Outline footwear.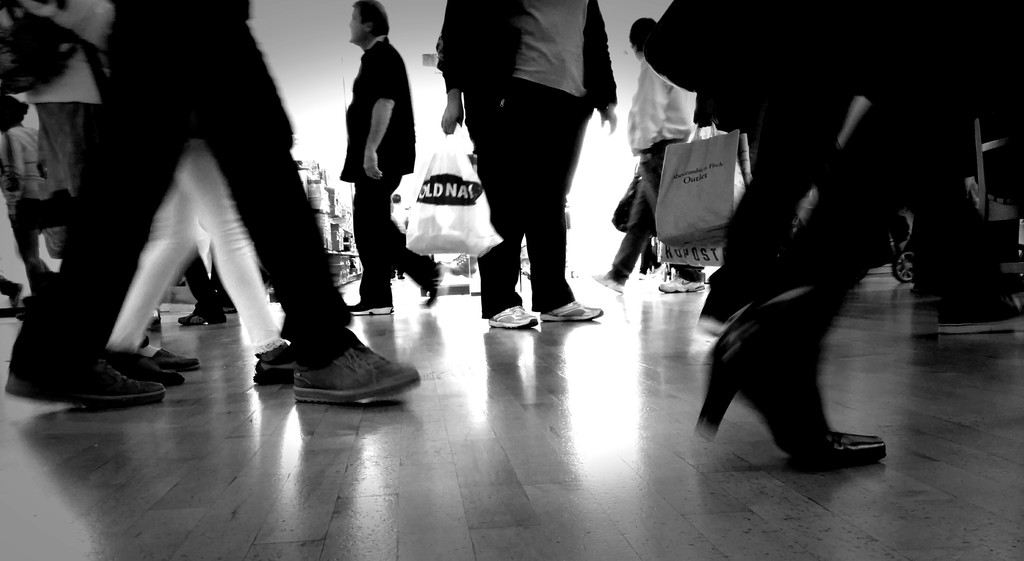
Outline: (left=141, top=348, right=195, bottom=371).
